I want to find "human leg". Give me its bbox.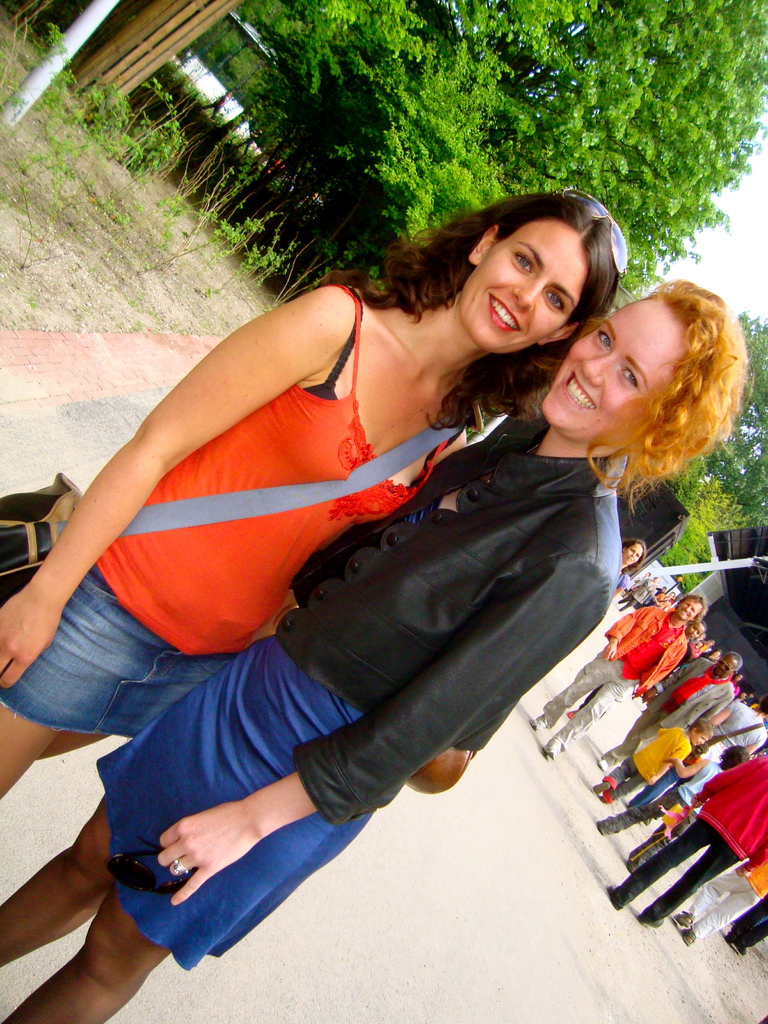
box(534, 657, 616, 734).
